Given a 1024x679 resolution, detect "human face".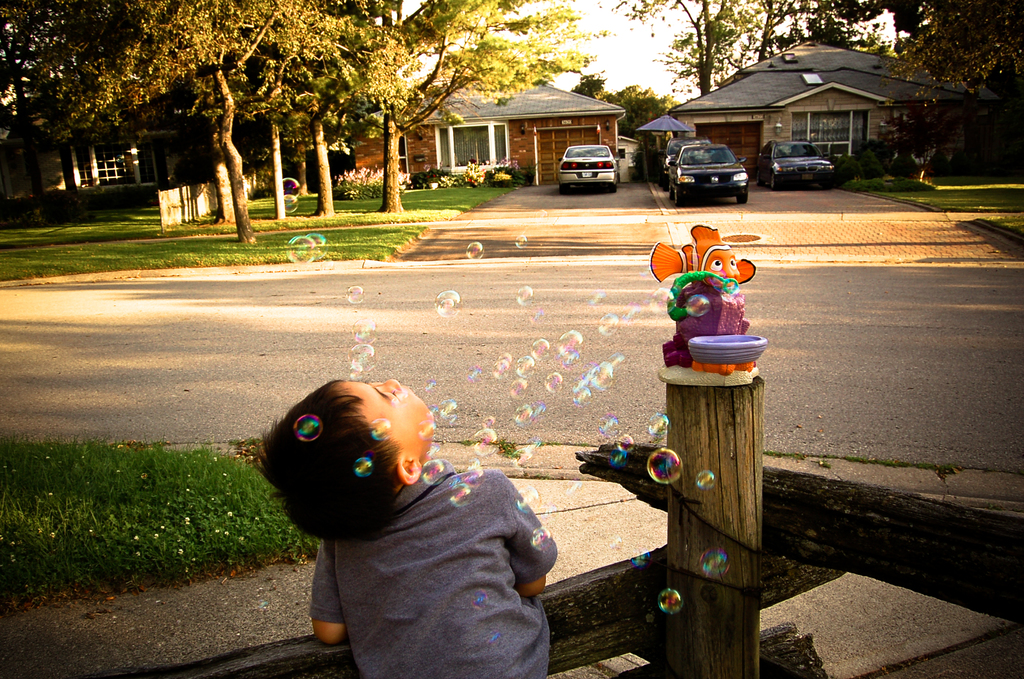
343,379,440,465.
